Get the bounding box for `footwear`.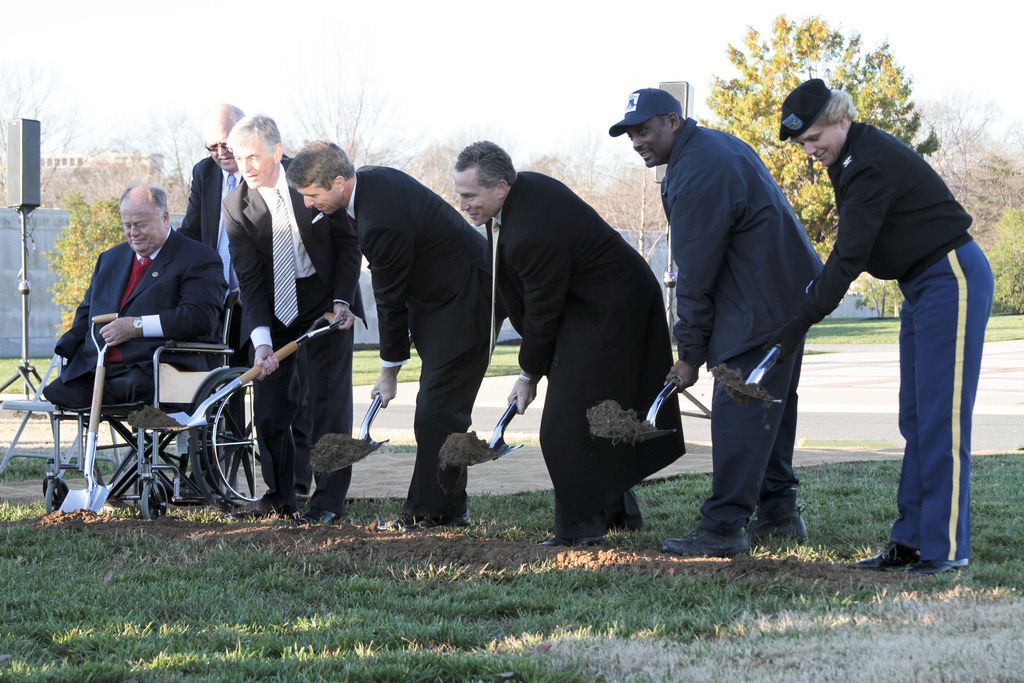
bbox(855, 544, 941, 574).
